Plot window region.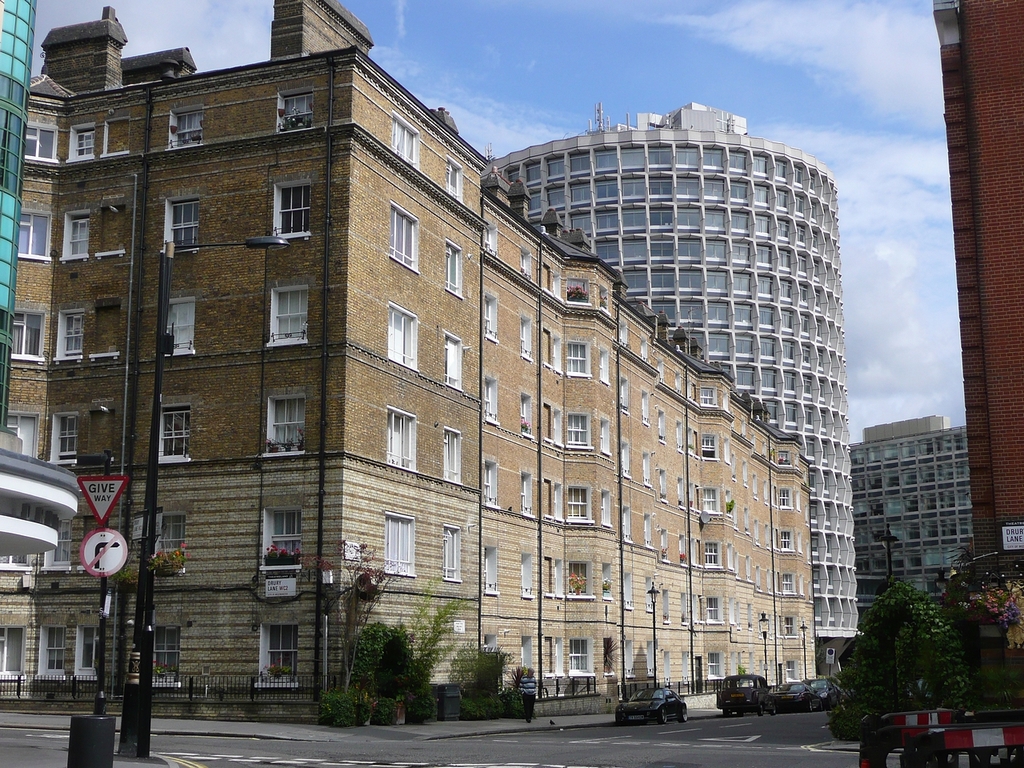
Plotted at {"left": 173, "top": 298, "right": 195, "bottom": 370}.
